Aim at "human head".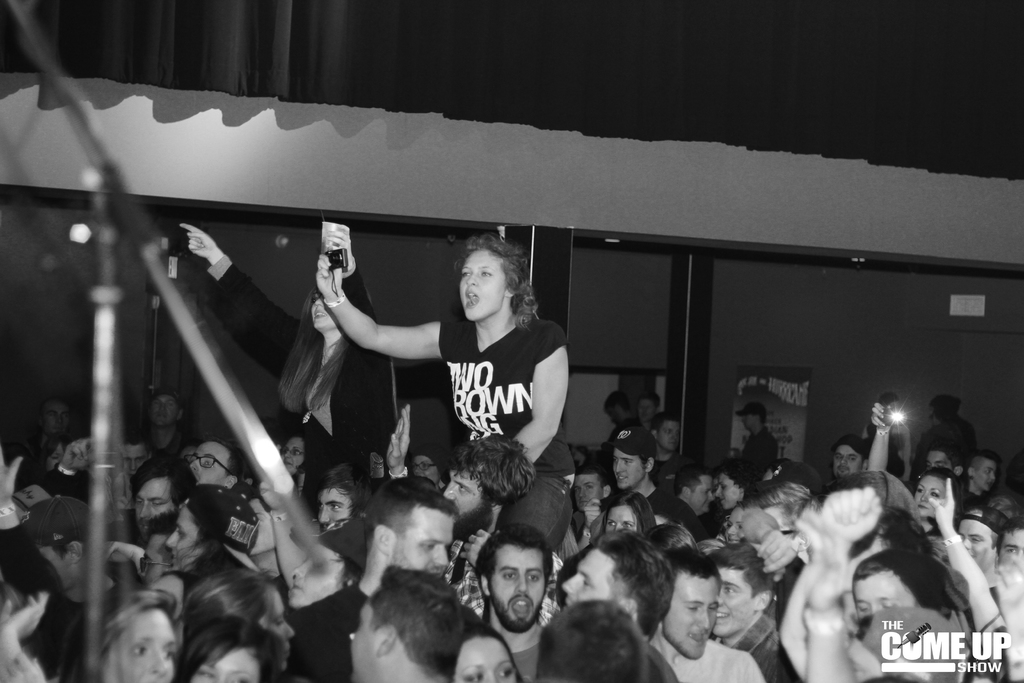
Aimed at l=760, t=477, r=811, b=546.
